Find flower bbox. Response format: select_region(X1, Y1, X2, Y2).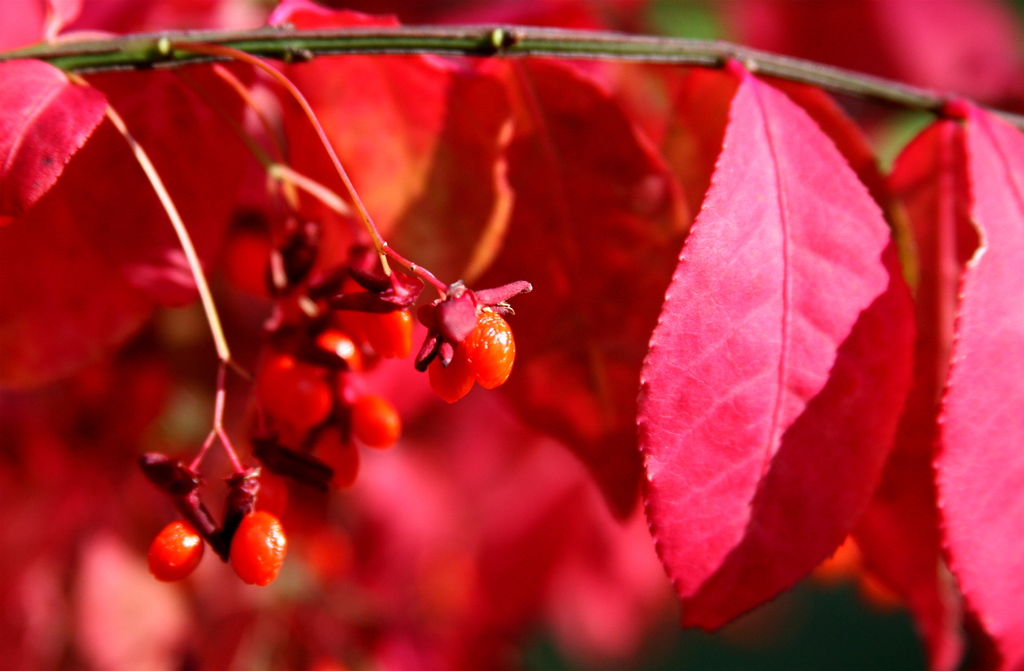
select_region(404, 251, 516, 399).
